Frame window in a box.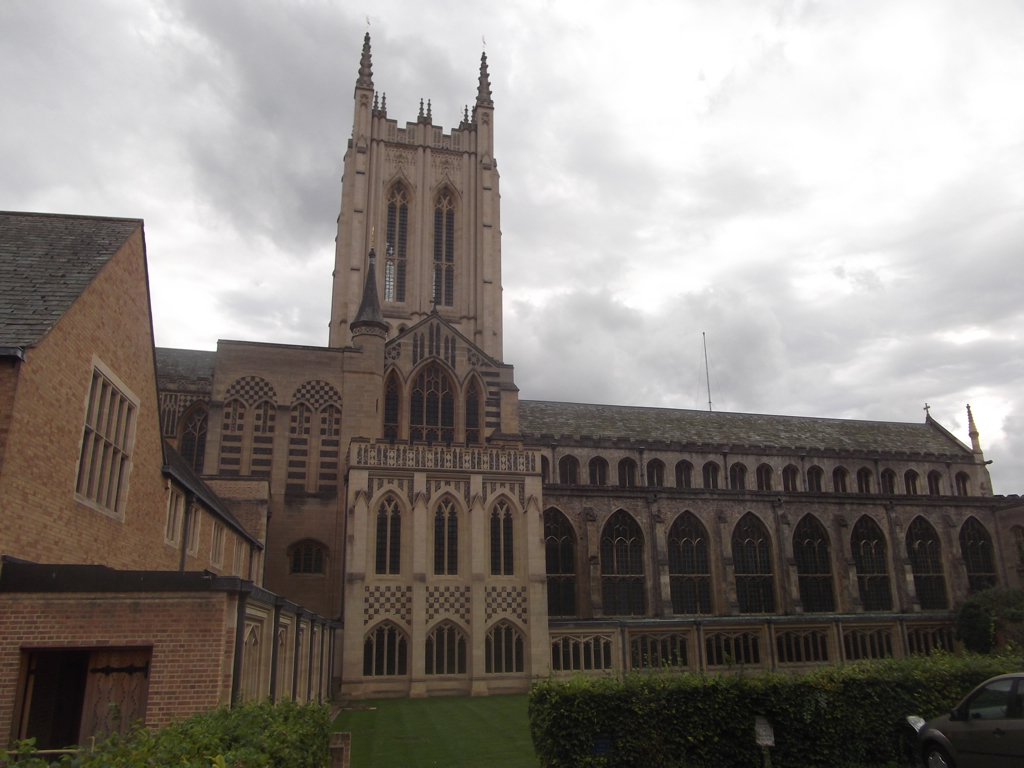
232, 531, 251, 572.
